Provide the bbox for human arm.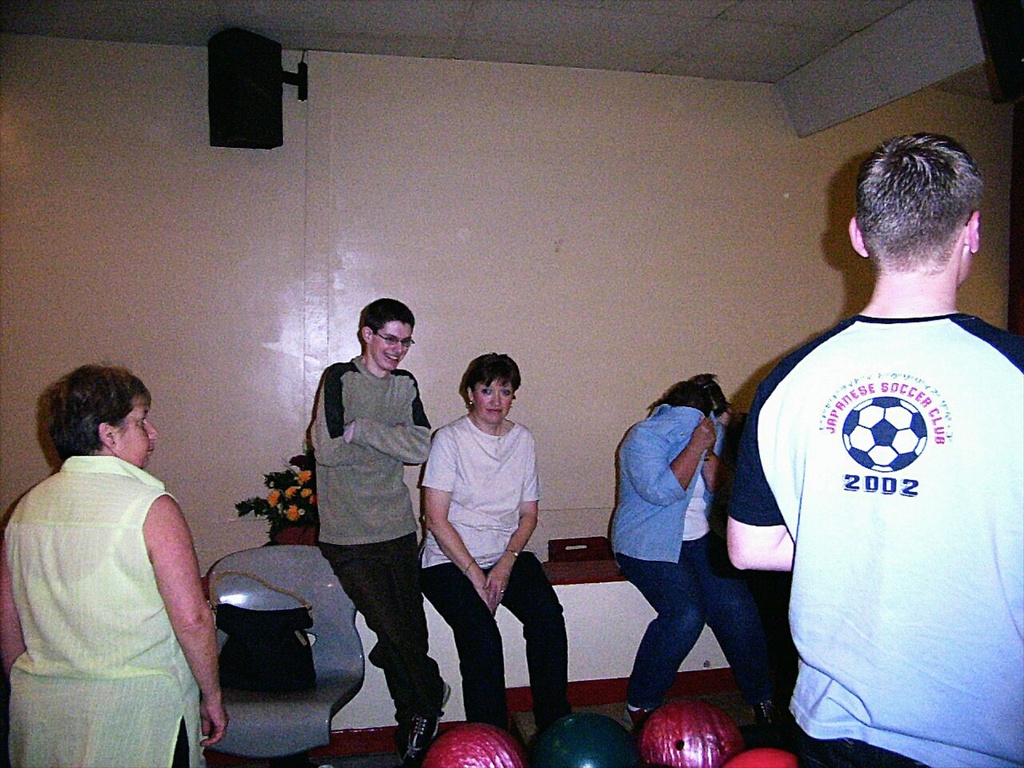
select_region(617, 419, 717, 505).
